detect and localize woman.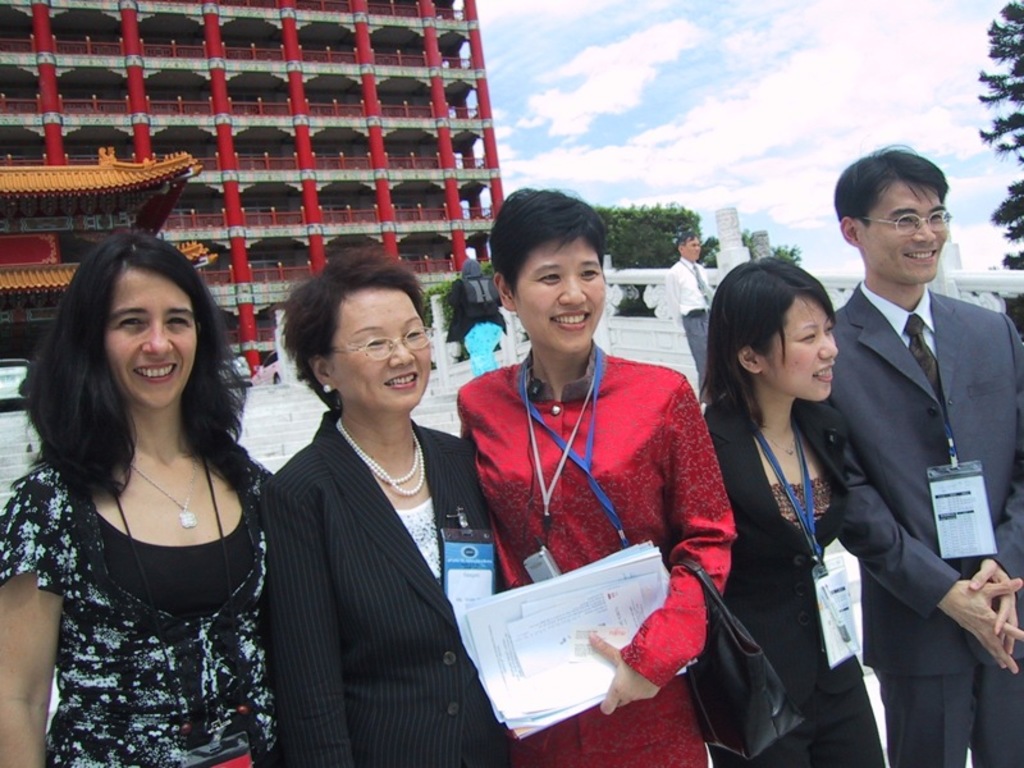
Localized at l=678, t=244, r=900, b=767.
